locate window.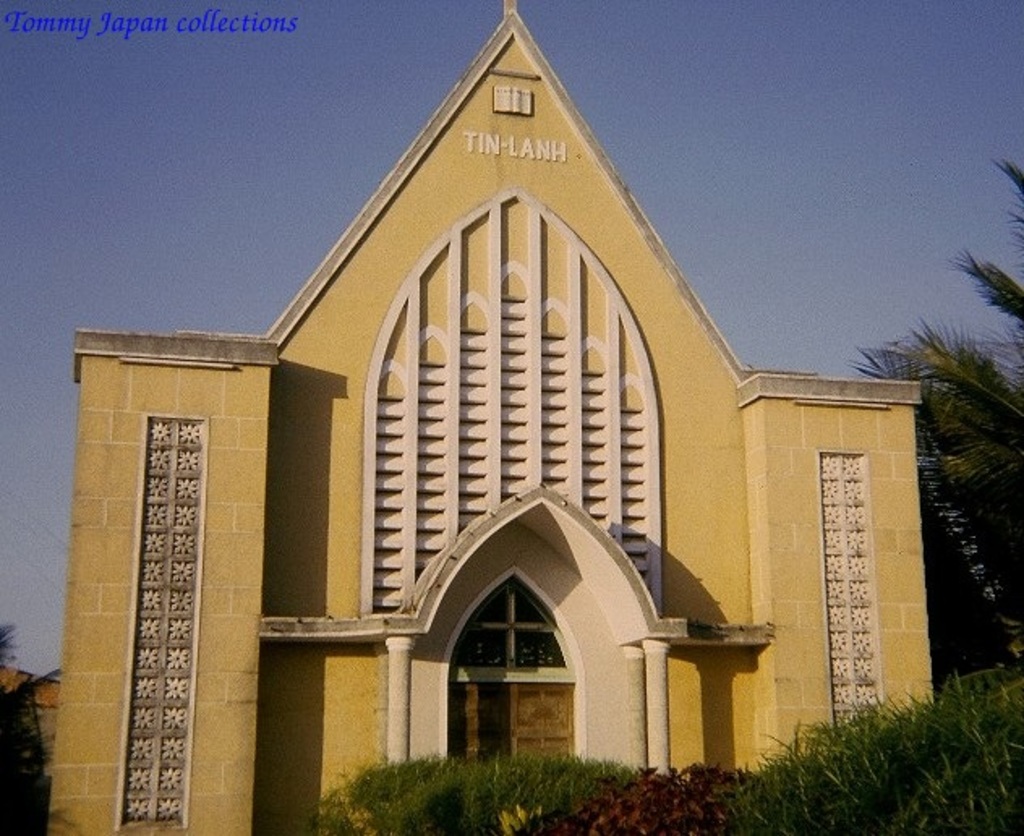
Bounding box: 823:454:885:729.
